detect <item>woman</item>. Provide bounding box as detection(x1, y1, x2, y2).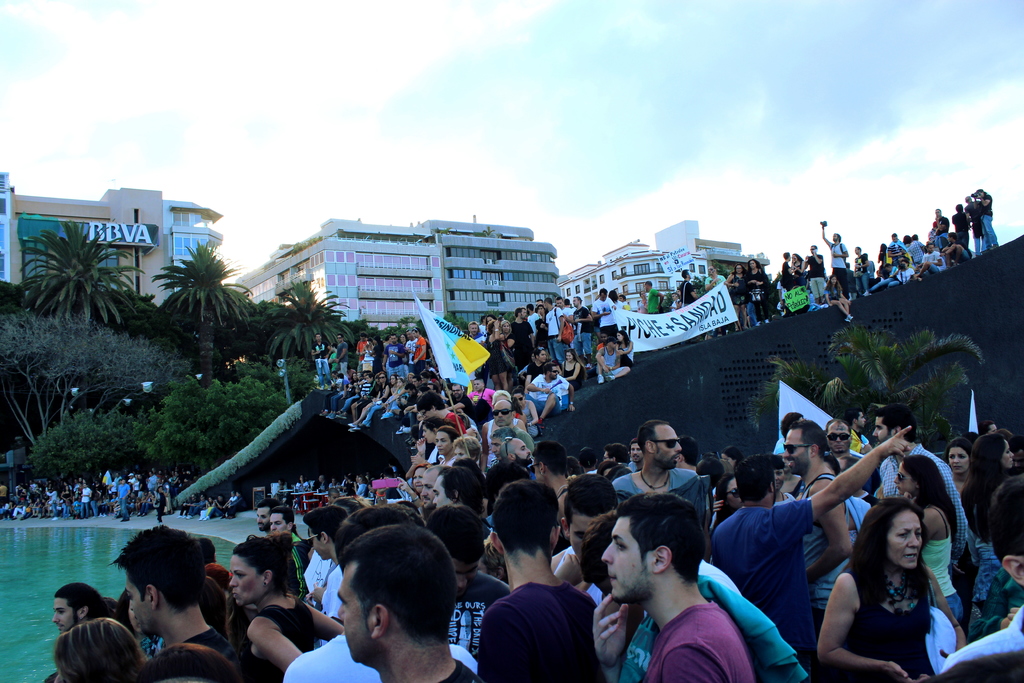
detection(892, 454, 960, 620).
